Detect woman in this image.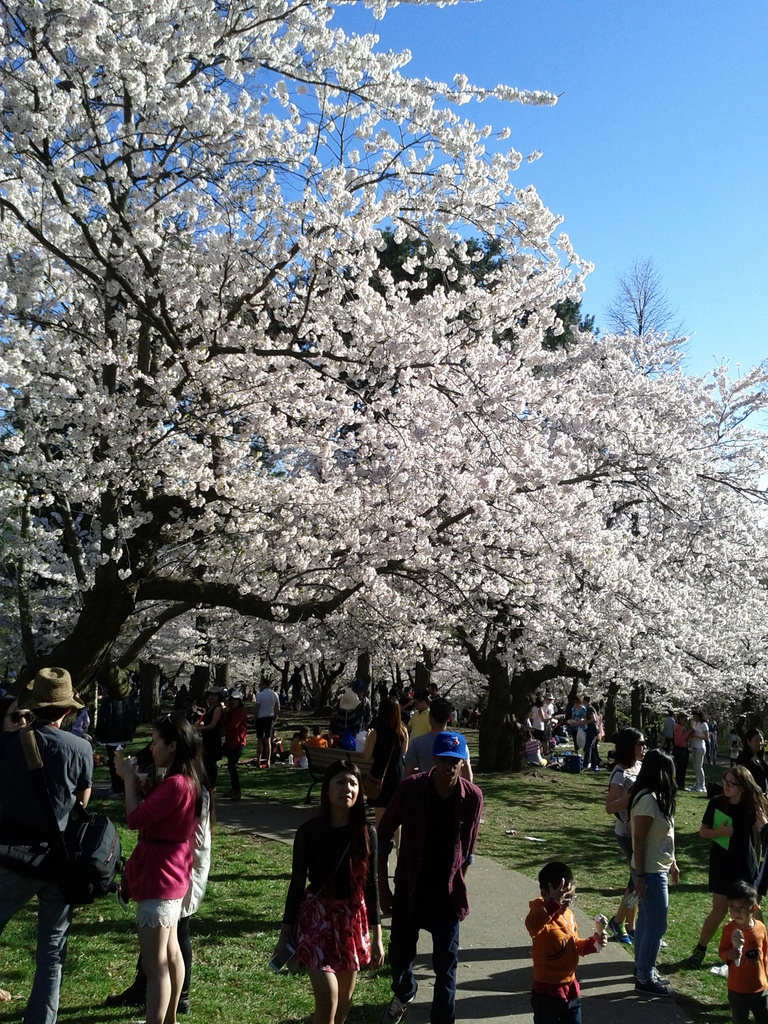
Detection: {"left": 625, "top": 750, "right": 676, "bottom": 1004}.
